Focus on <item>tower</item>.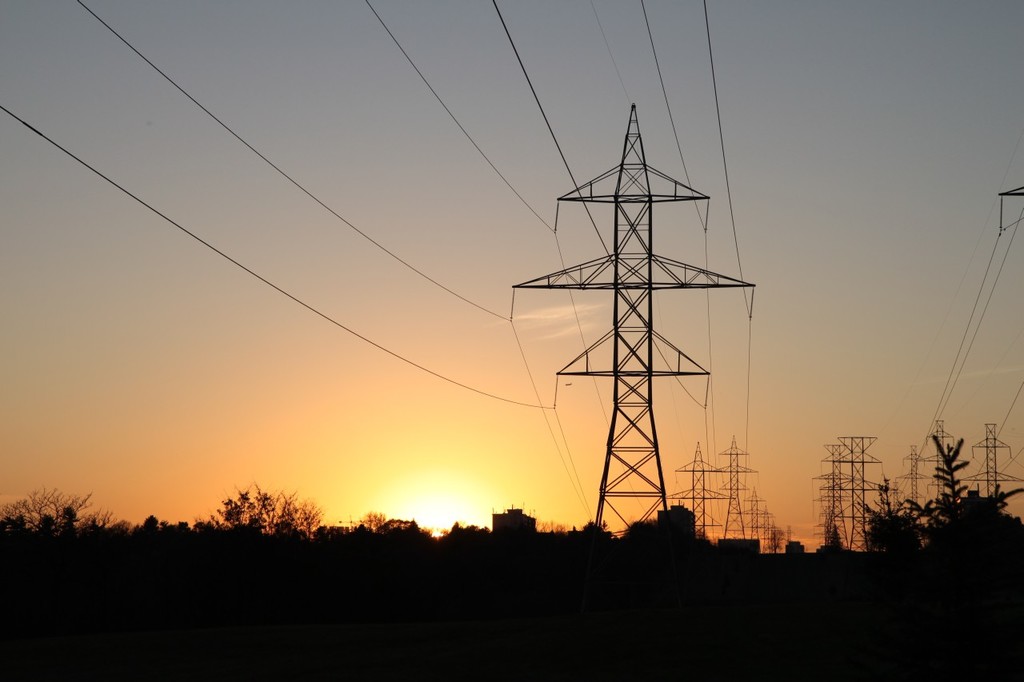
Focused at <bbox>958, 418, 1020, 502</bbox>.
